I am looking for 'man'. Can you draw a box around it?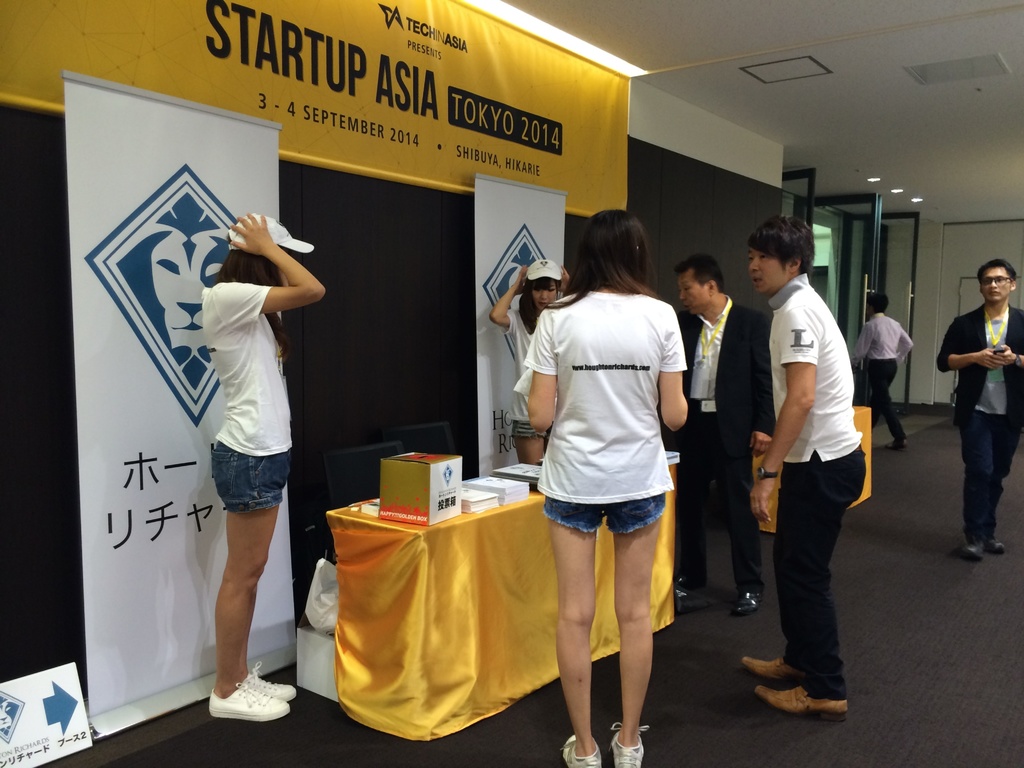
Sure, the bounding box is x1=936, y1=256, x2=1023, y2=560.
